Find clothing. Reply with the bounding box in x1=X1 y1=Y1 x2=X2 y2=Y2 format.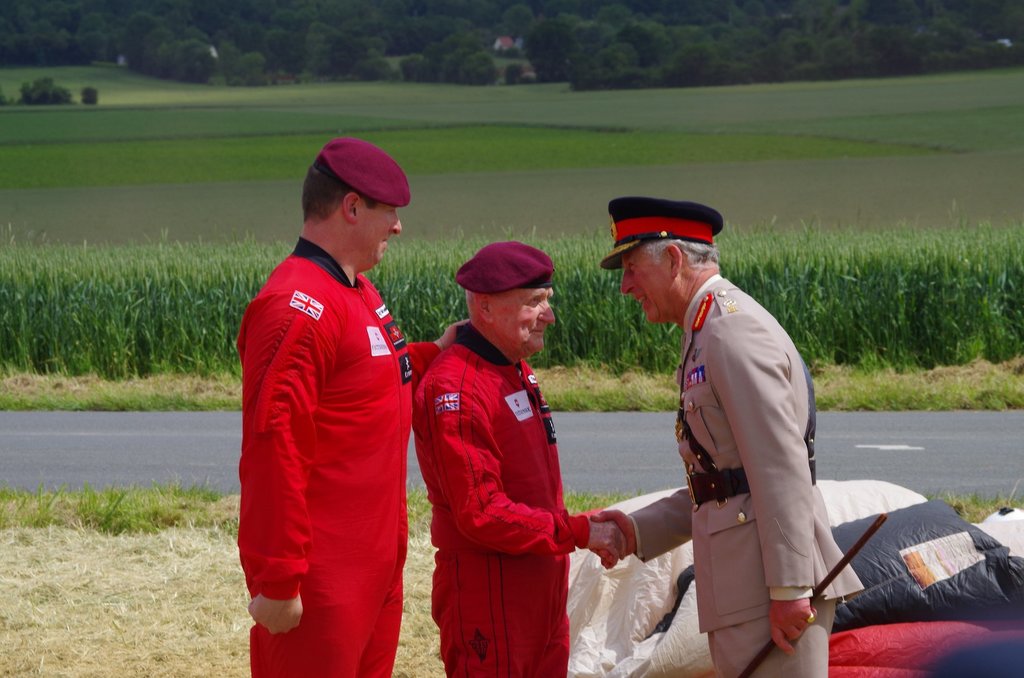
x1=414 y1=323 x2=593 y2=677.
